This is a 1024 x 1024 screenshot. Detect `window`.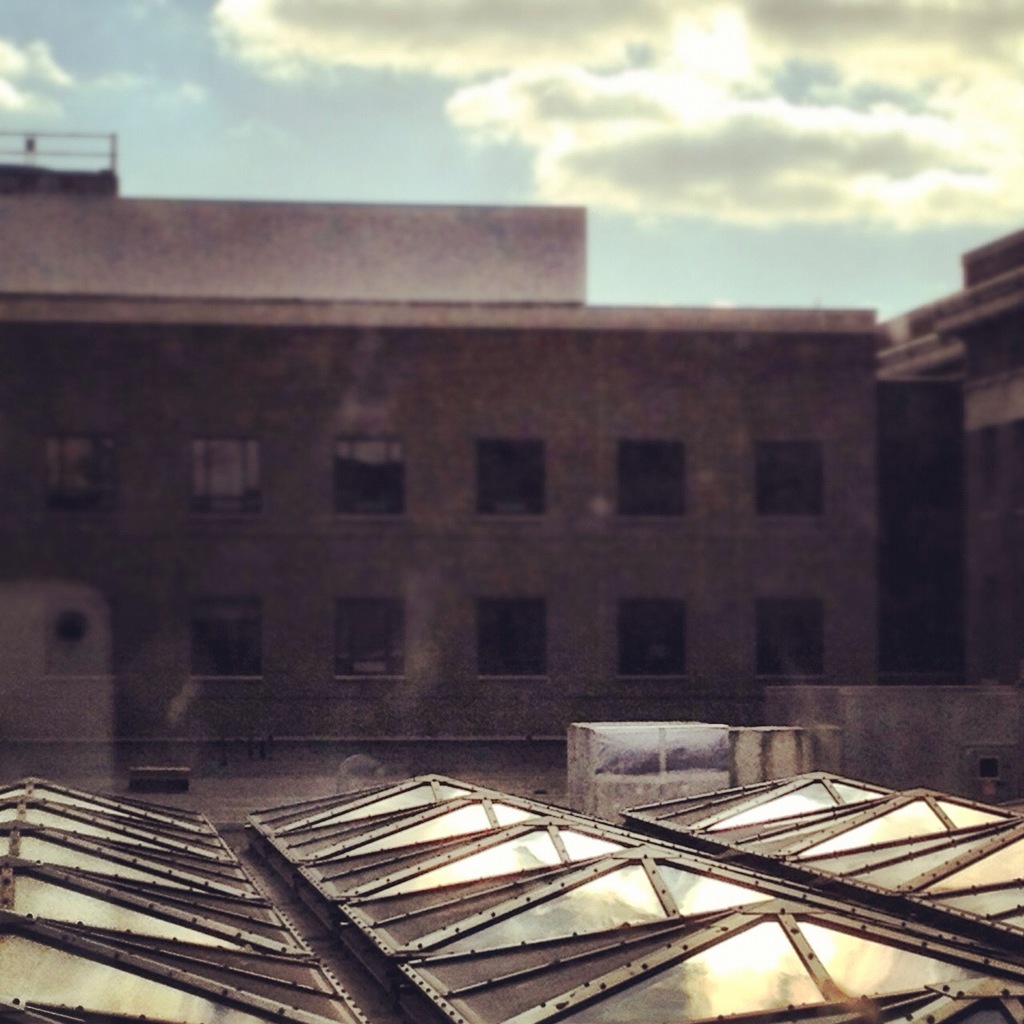
region(200, 590, 253, 674).
